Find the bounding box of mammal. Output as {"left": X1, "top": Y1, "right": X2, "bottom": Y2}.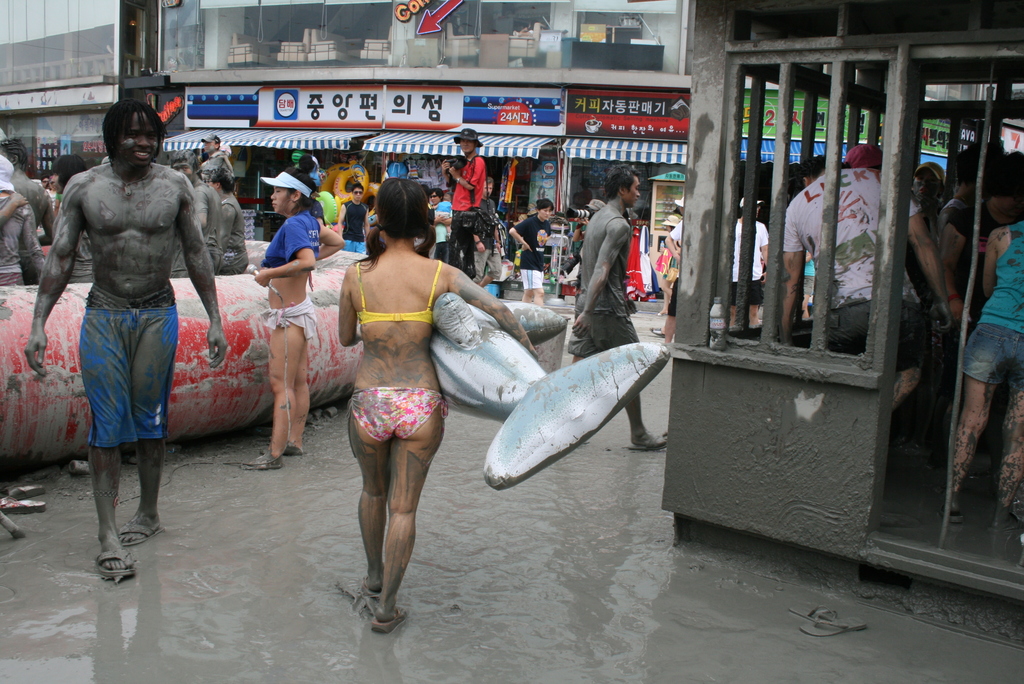
{"left": 194, "top": 151, "right": 249, "bottom": 275}.
